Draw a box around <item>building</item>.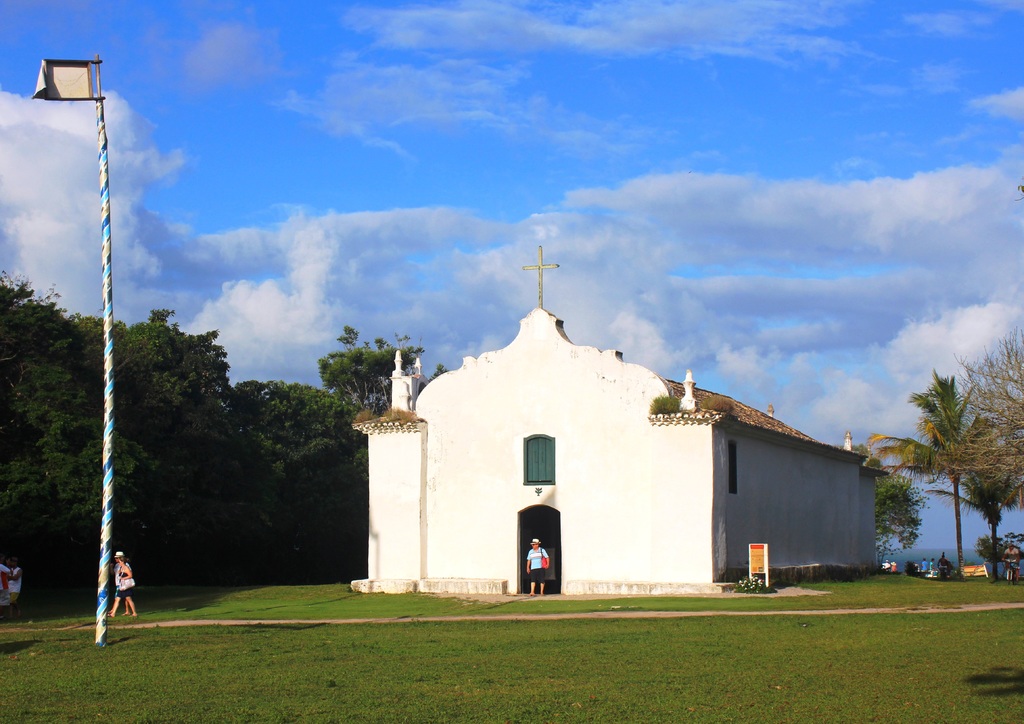
{"left": 351, "top": 244, "right": 891, "bottom": 600}.
